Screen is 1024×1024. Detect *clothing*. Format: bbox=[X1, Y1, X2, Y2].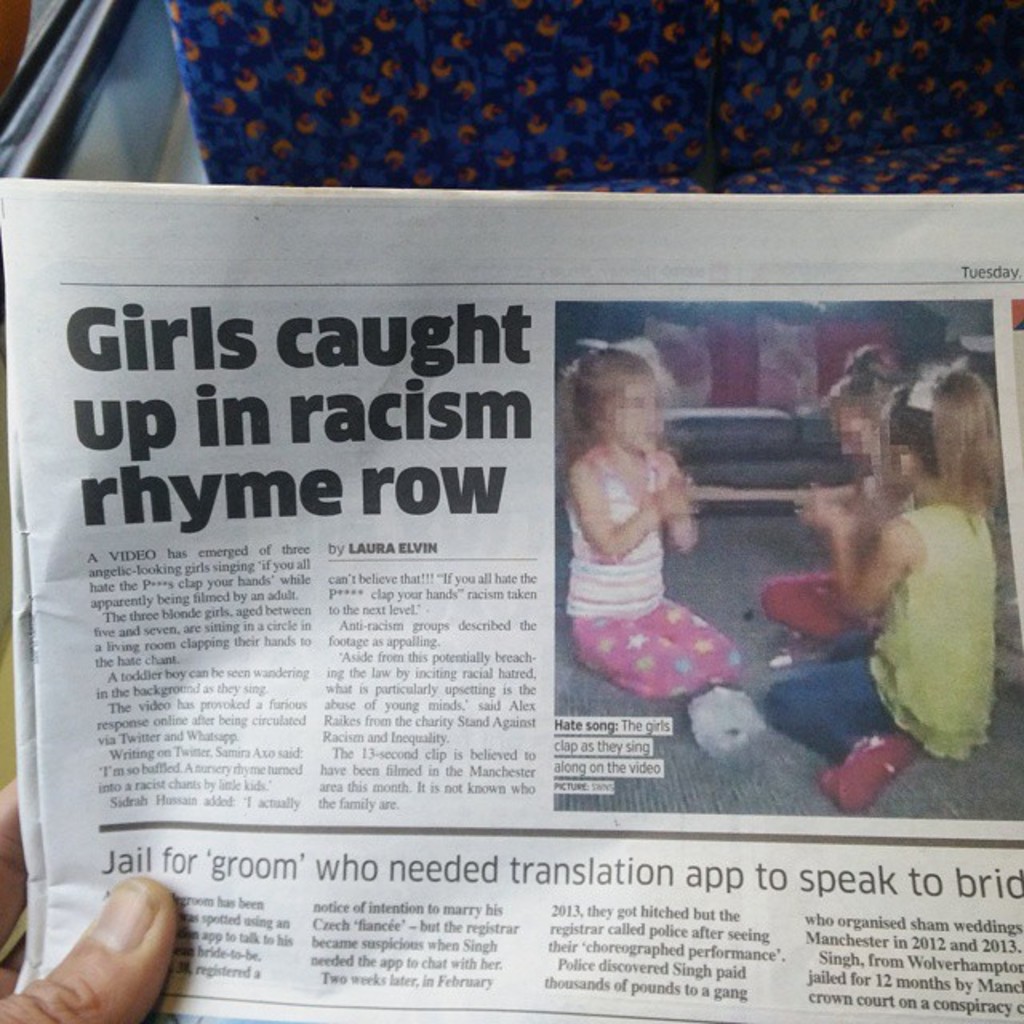
bbox=[562, 454, 744, 698].
